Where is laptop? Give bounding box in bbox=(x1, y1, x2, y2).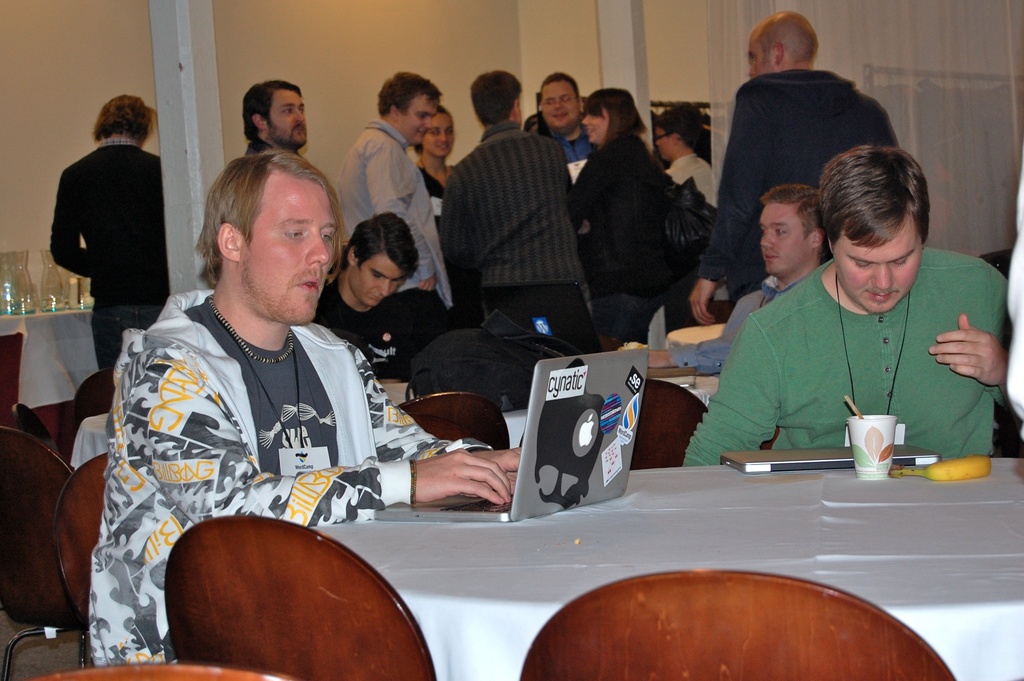
bbox=(479, 278, 605, 353).
